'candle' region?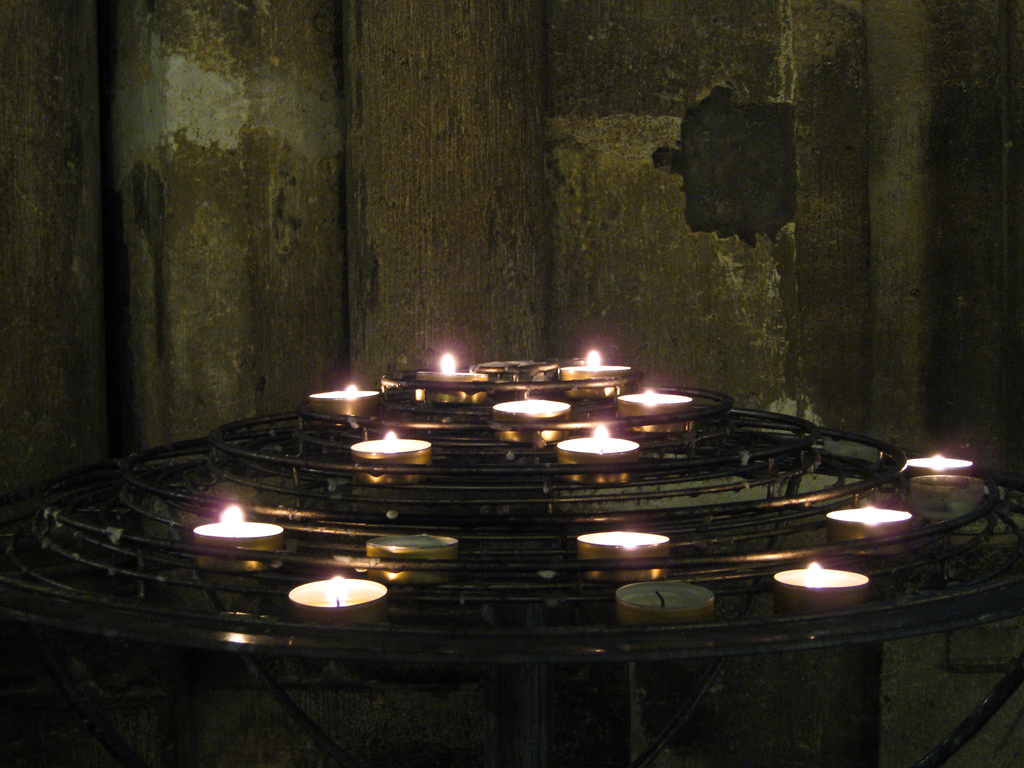
pyautogui.locateOnScreen(571, 527, 674, 581)
